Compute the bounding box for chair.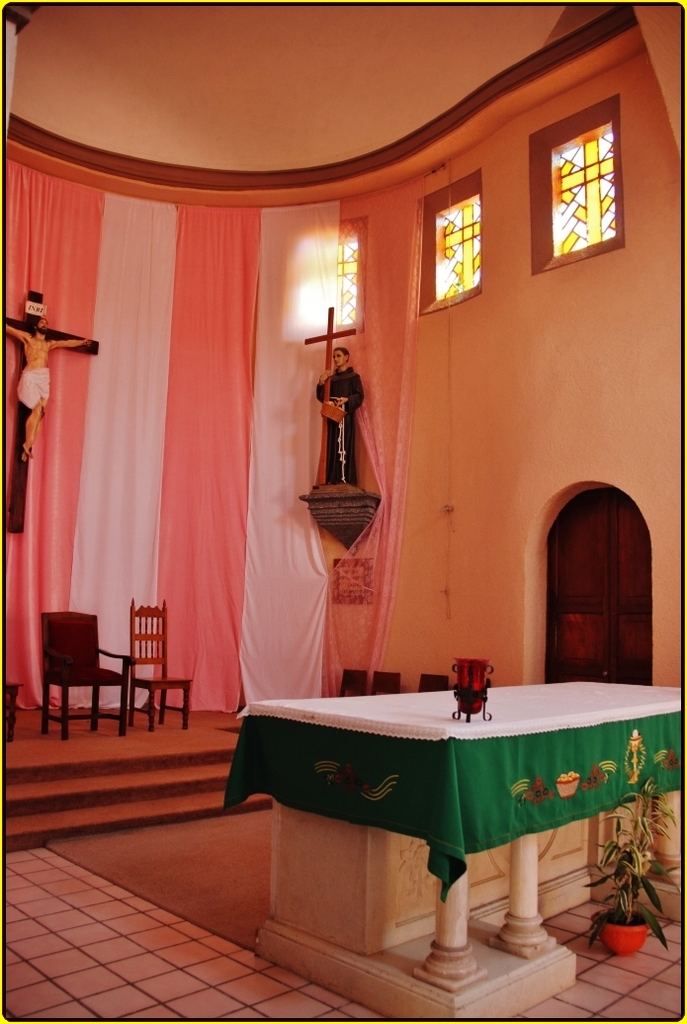
(35, 594, 116, 756).
